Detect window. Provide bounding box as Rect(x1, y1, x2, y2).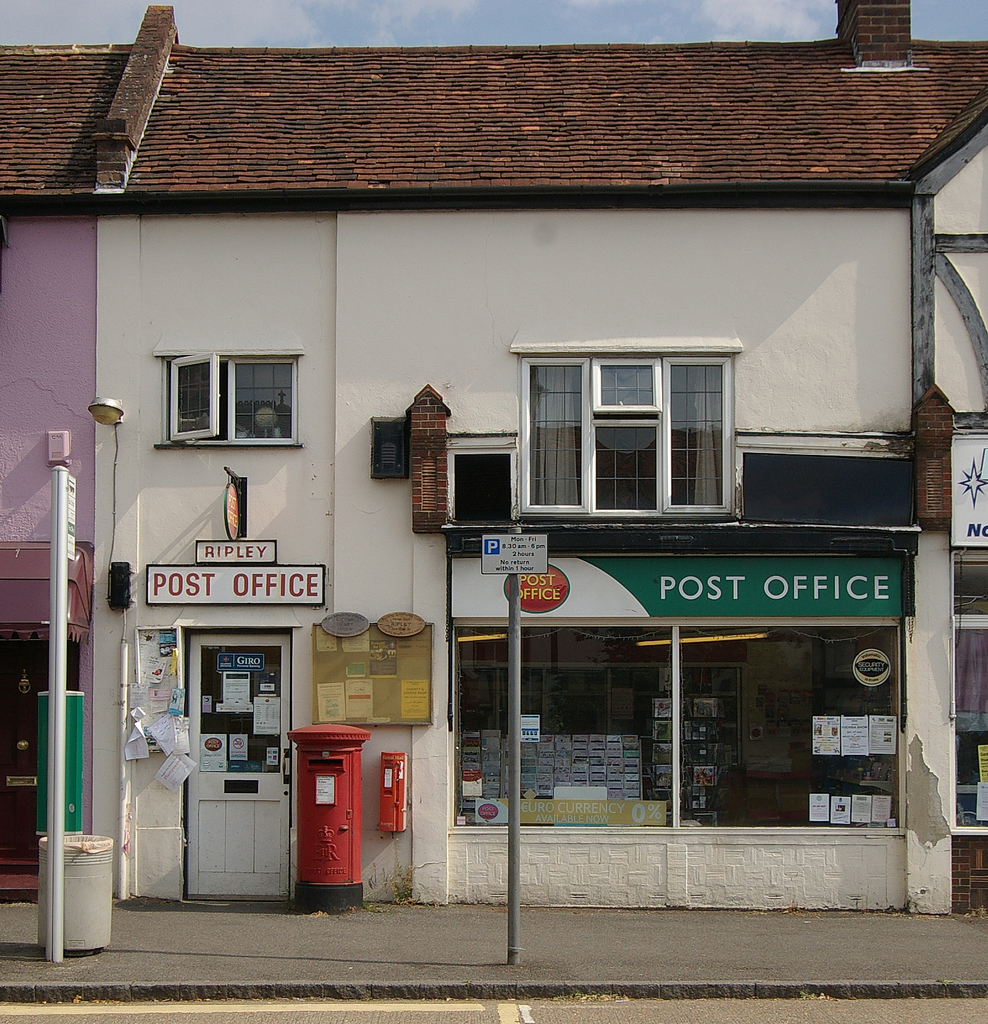
Rect(543, 339, 752, 514).
